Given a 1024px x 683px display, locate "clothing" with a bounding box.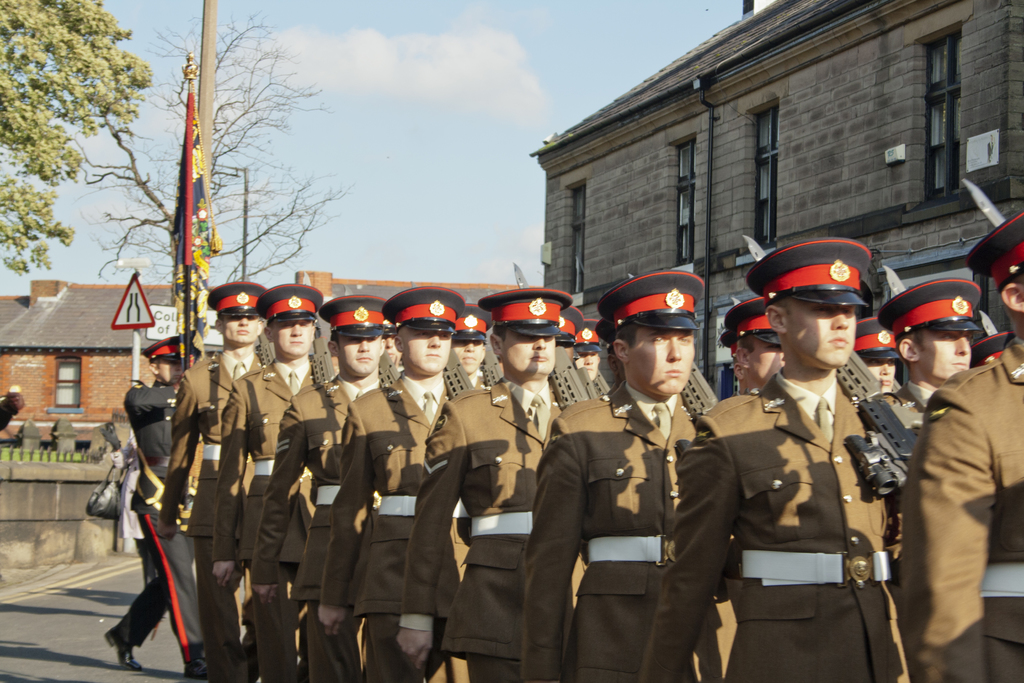
Located: [x1=319, y1=366, x2=488, y2=653].
